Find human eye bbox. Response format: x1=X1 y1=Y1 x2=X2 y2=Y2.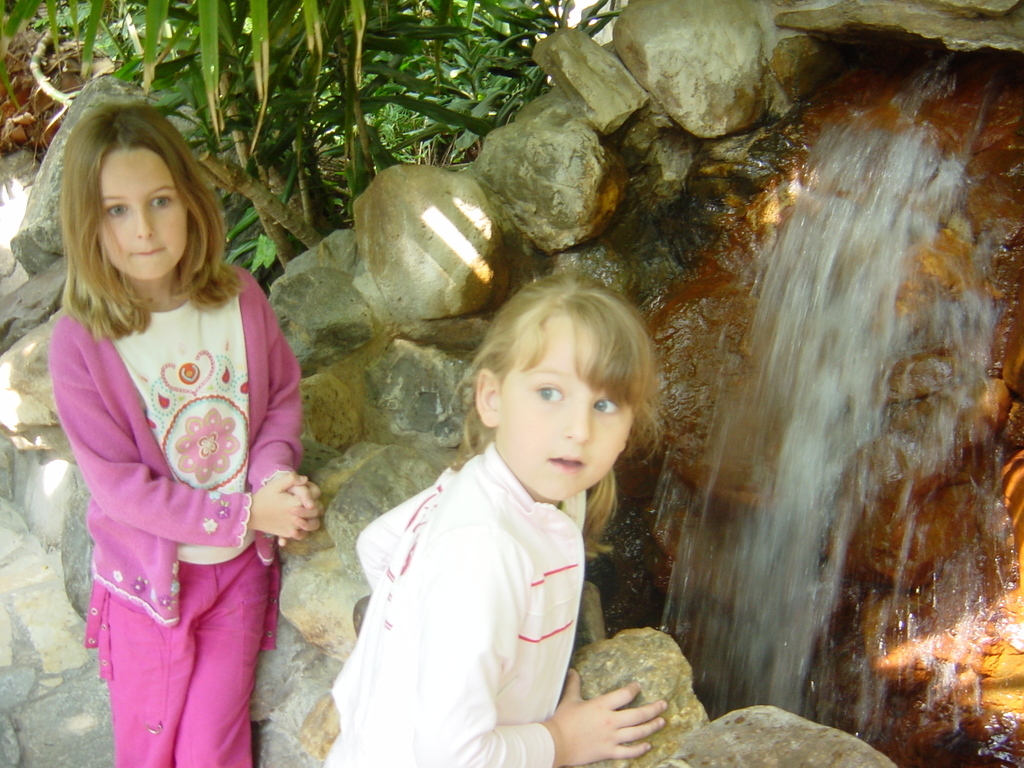
x1=531 y1=381 x2=563 y2=410.
